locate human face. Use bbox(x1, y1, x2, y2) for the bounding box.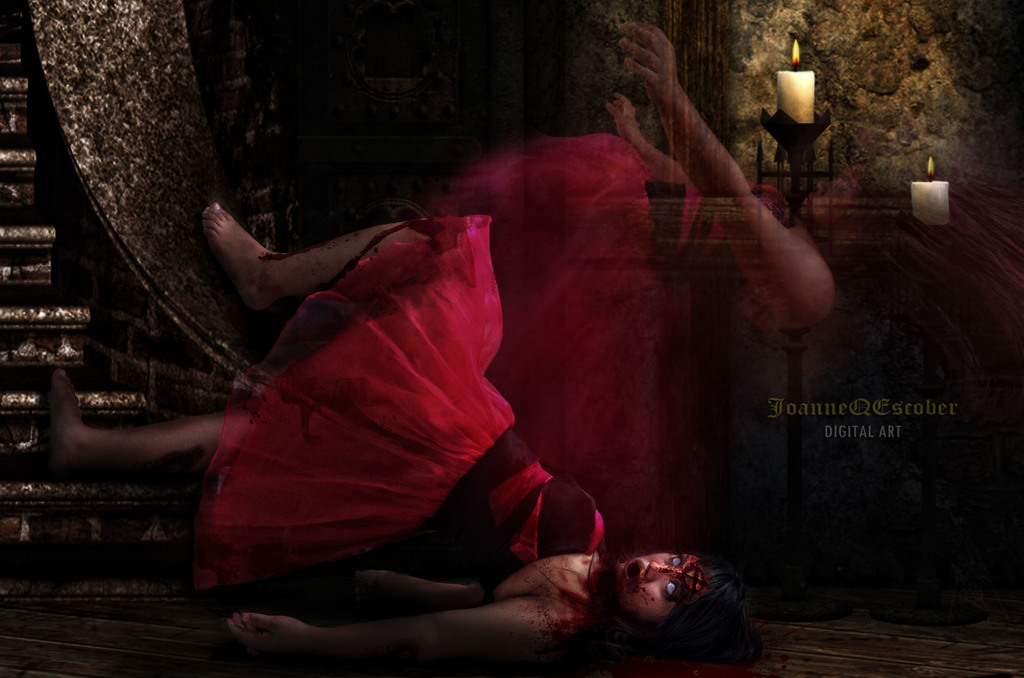
bbox(616, 557, 709, 614).
